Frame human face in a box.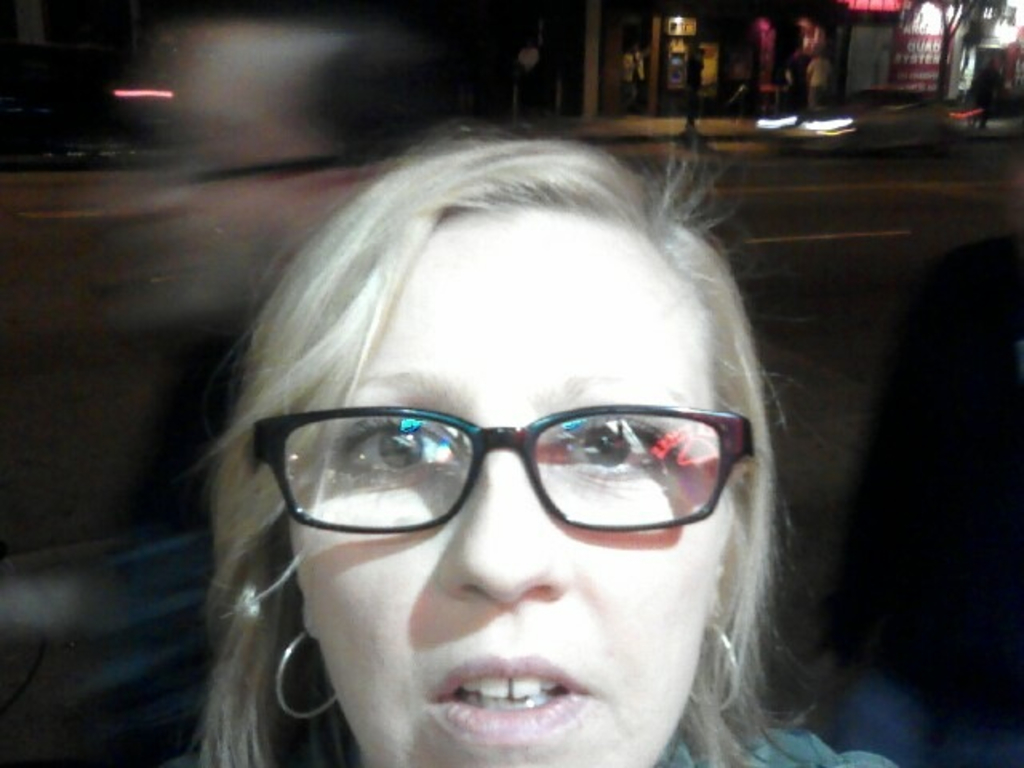
290, 210, 742, 766.
